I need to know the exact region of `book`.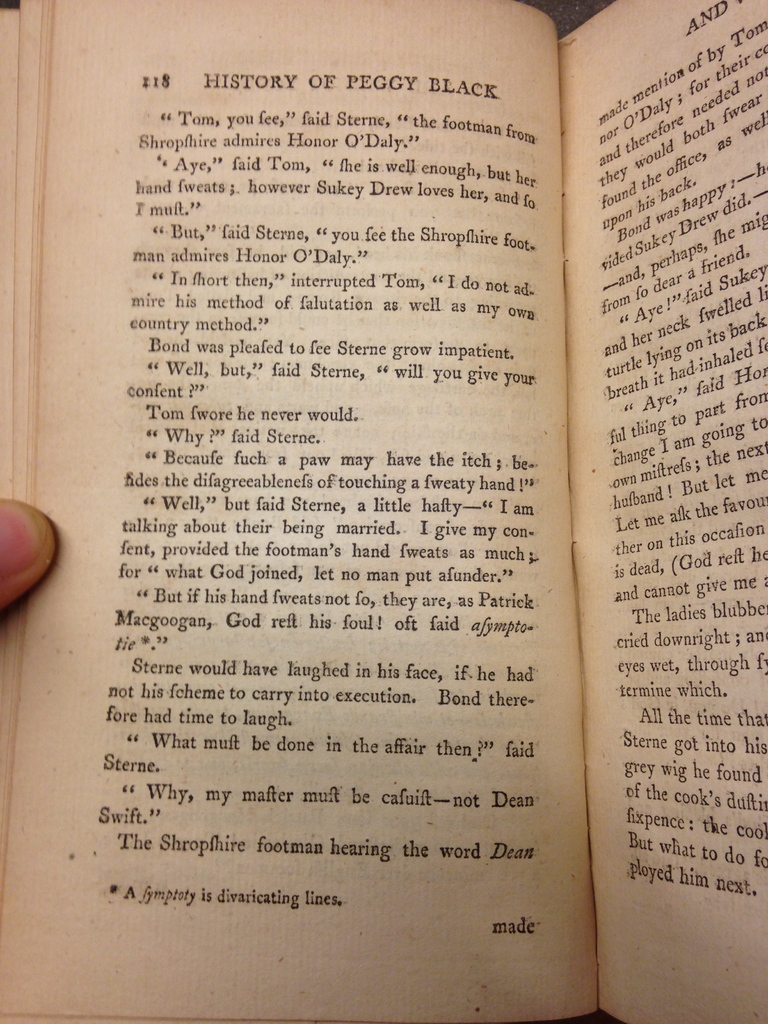
Region: locate(42, 30, 767, 952).
